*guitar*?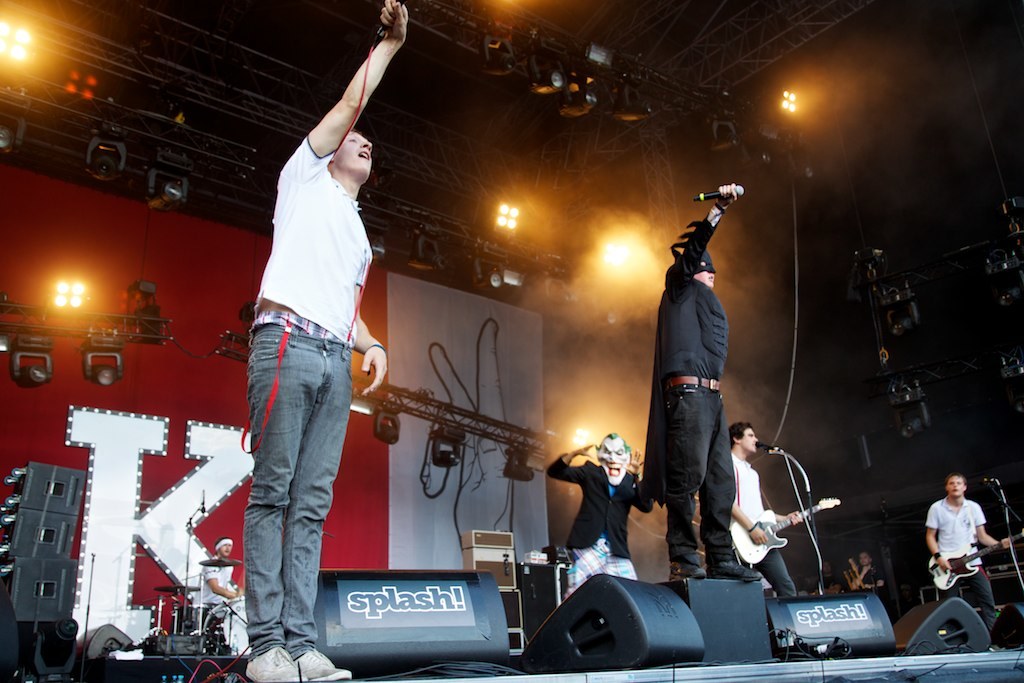
l=921, t=524, r=1023, b=591
